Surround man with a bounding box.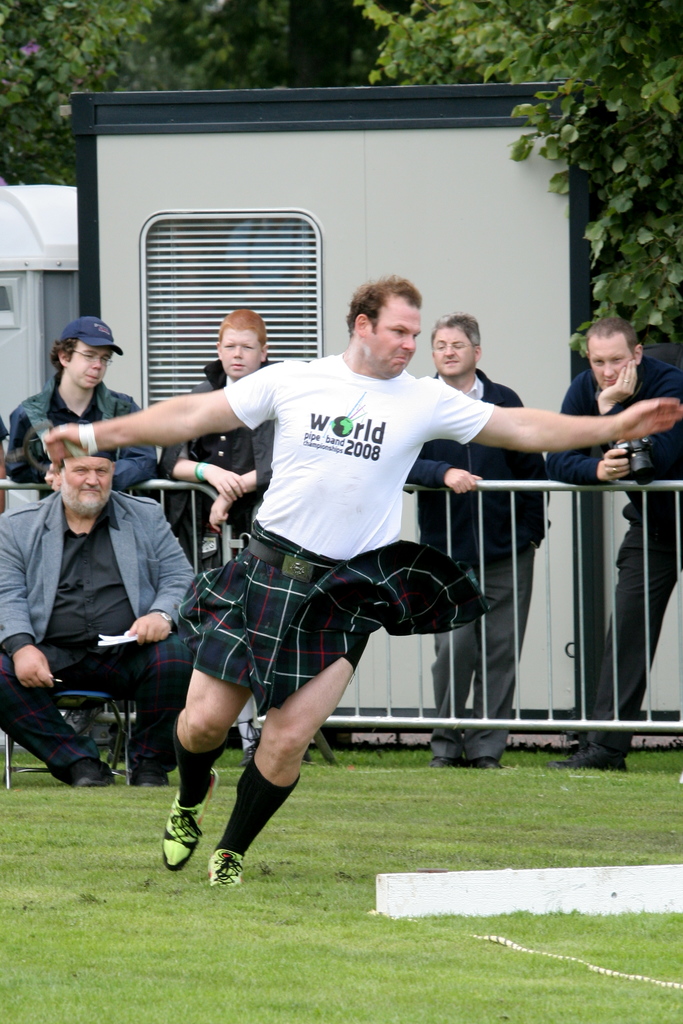
156,308,287,578.
